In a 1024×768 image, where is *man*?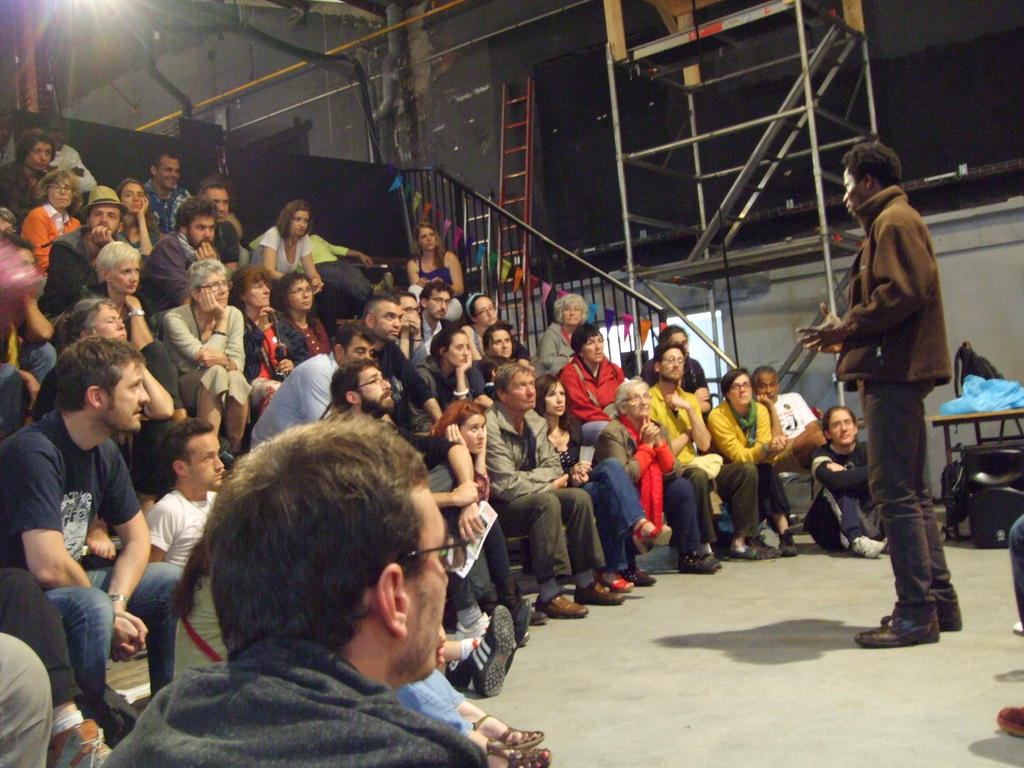
pyautogui.locateOnScreen(481, 365, 628, 623).
